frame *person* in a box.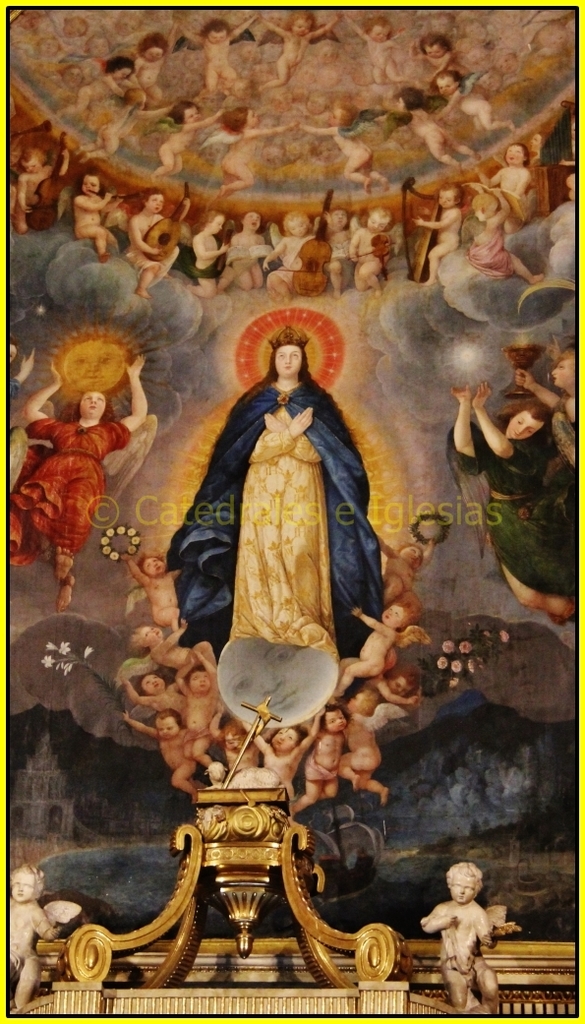
bbox=[153, 95, 237, 180].
